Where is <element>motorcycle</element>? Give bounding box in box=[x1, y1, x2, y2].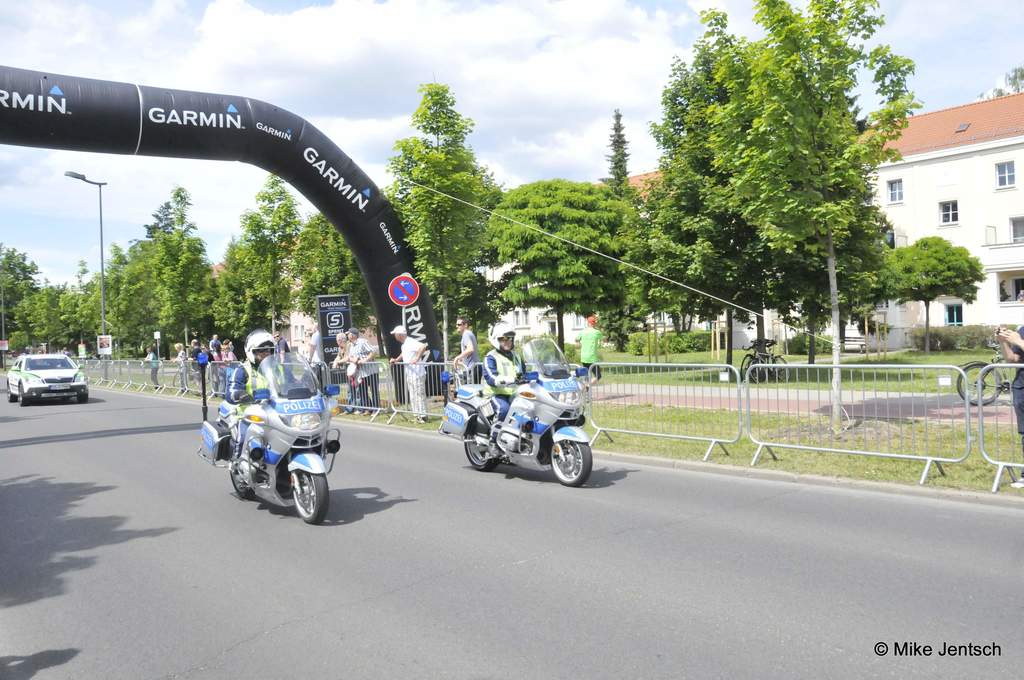
box=[200, 350, 346, 530].
